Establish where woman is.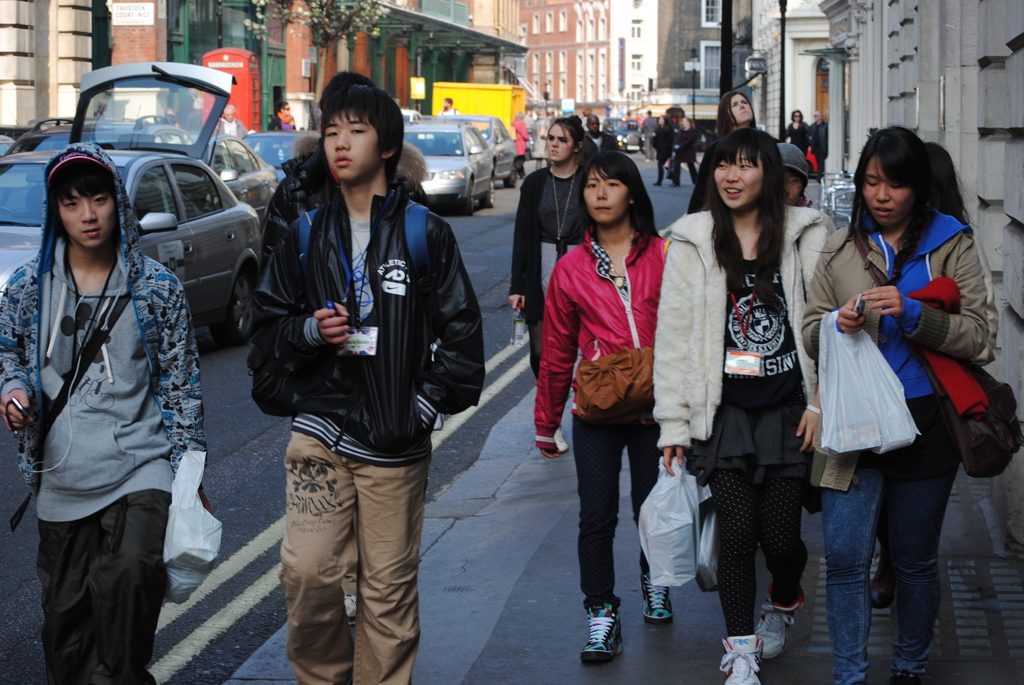
Established at box=[649, 129, 837, 684].
